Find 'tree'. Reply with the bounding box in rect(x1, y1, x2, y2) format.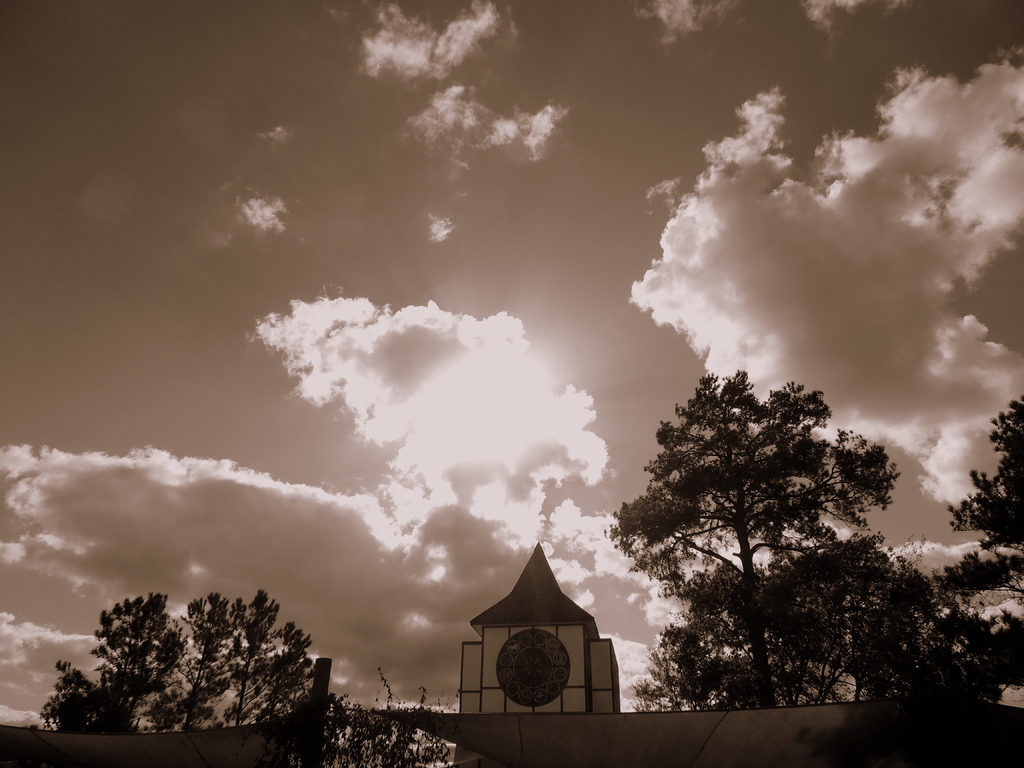
rect(604, 351, 934, 726).
